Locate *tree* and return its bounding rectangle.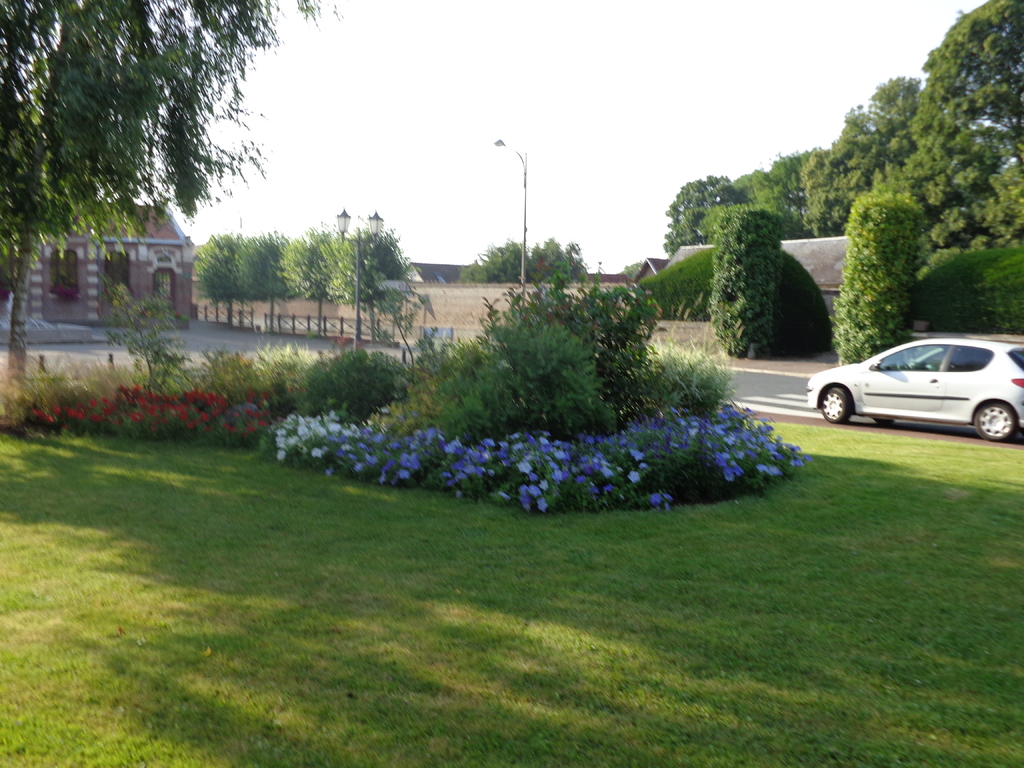
834/93/874/182.
